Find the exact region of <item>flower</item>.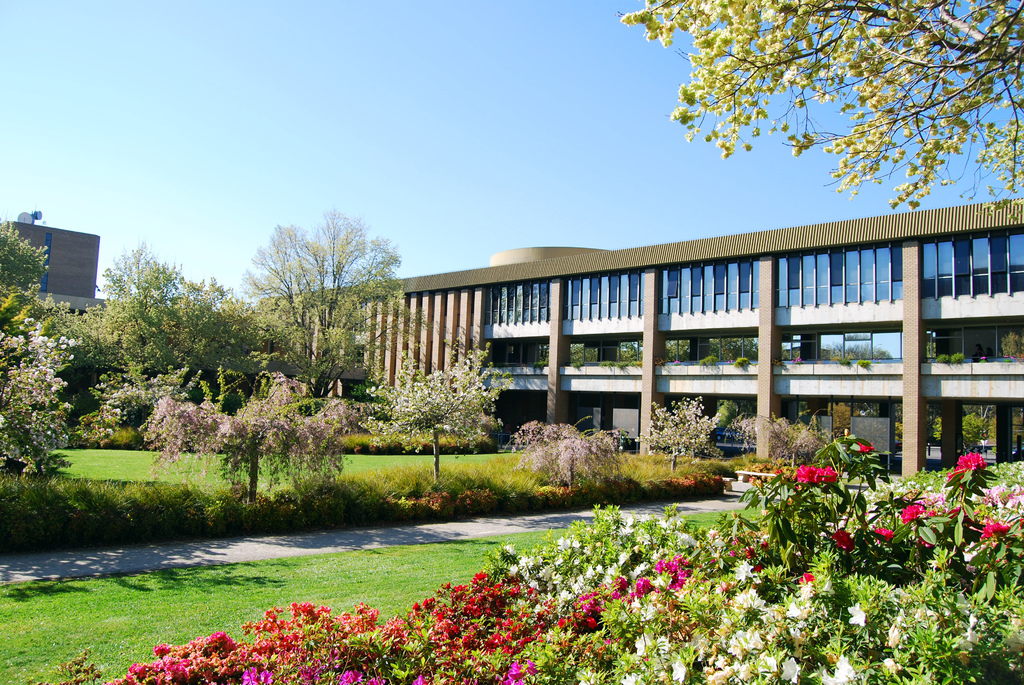
Exact region: box=[952, 452, 989, 479].
